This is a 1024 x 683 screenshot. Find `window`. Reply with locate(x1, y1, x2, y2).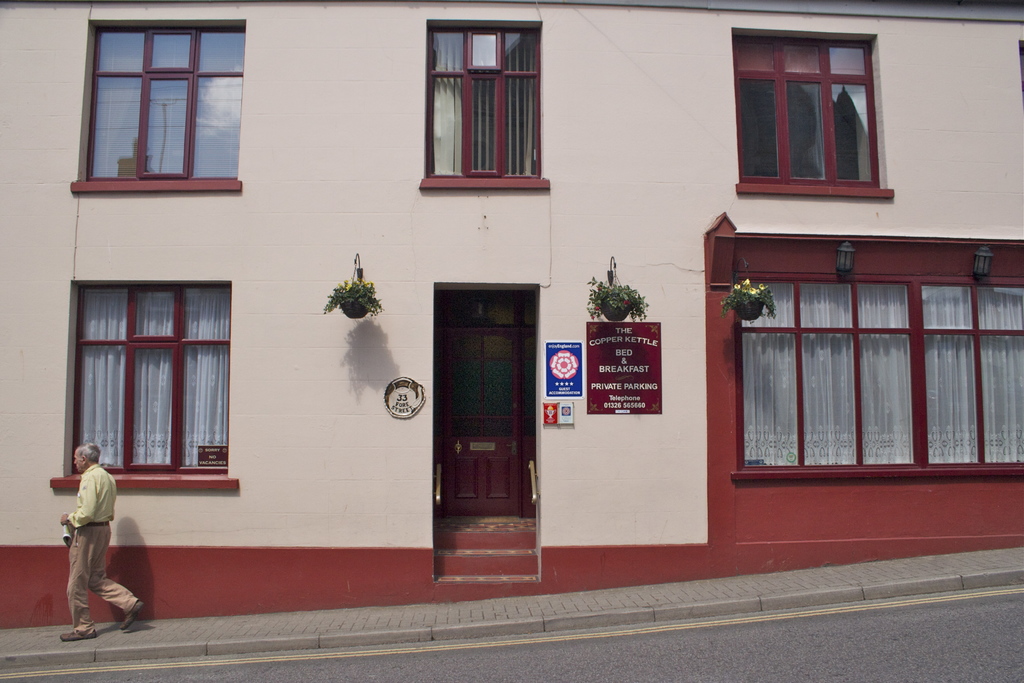
locate(70, 21, 246, 187).
